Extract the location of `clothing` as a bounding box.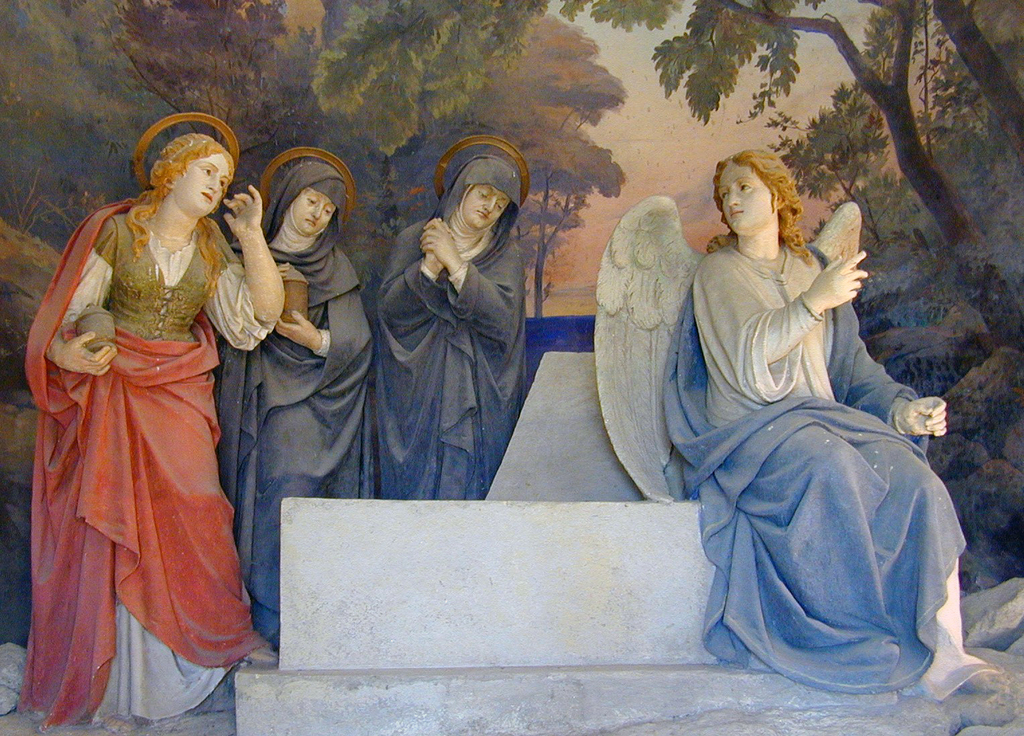
(x1=220, y1=152, x2=371, y2=657).
